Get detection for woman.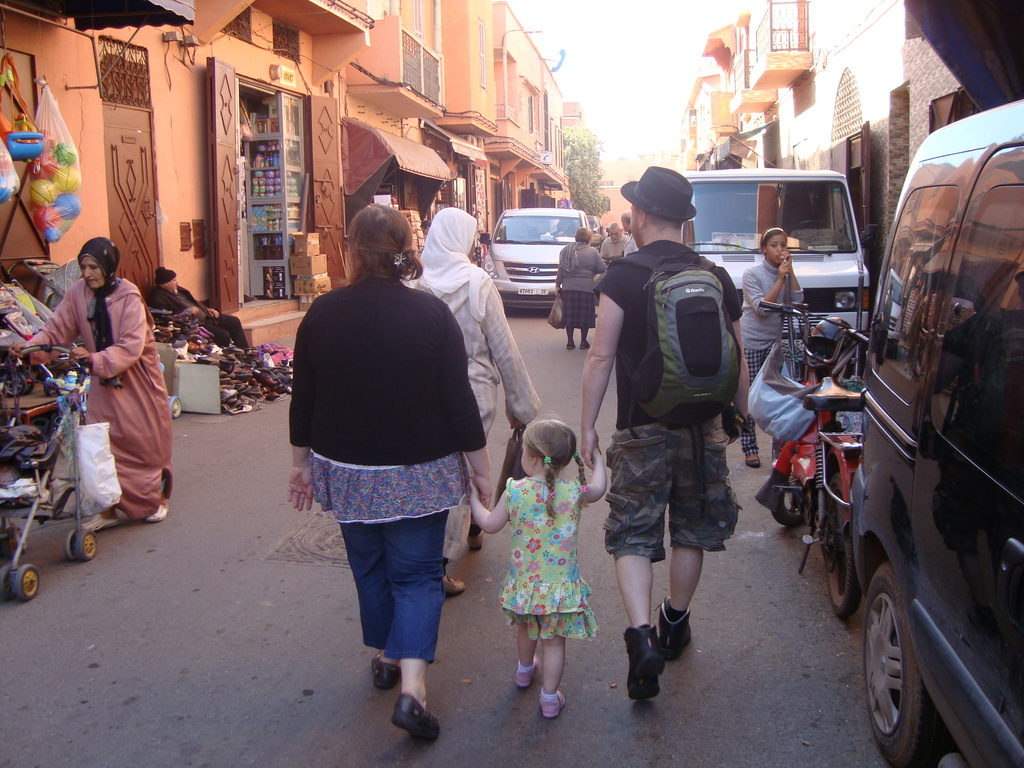
Detection: bbox=[44, 234, 161, 572].
